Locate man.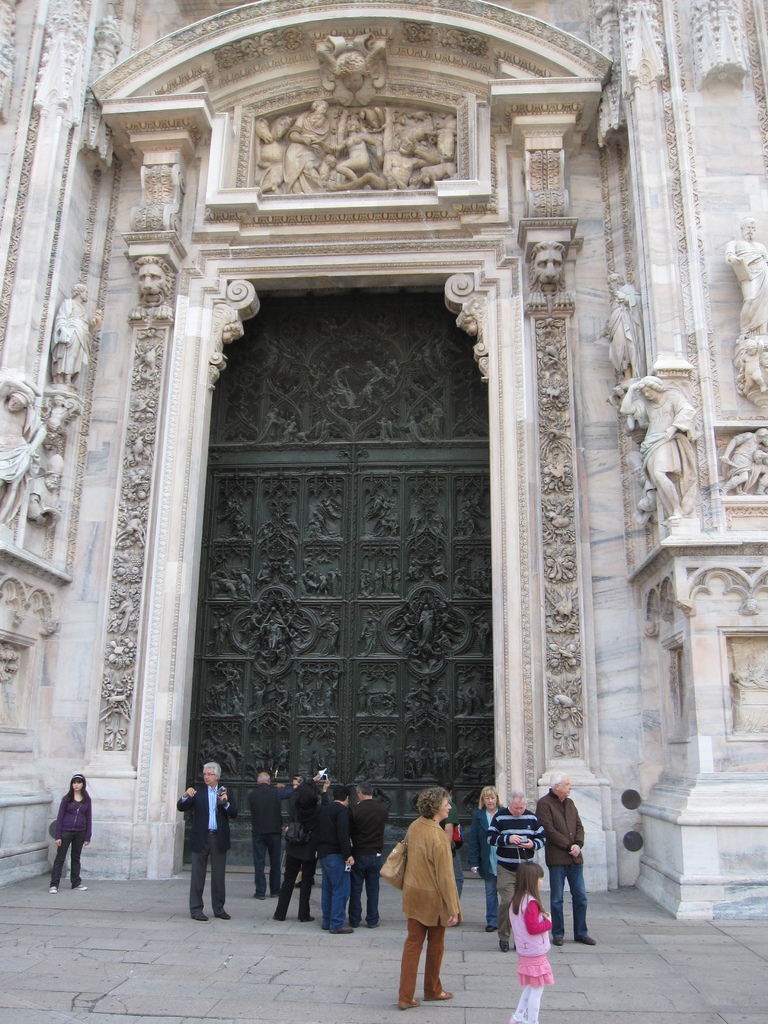
Bounding box: select_region(271, 772, 336, 922).
